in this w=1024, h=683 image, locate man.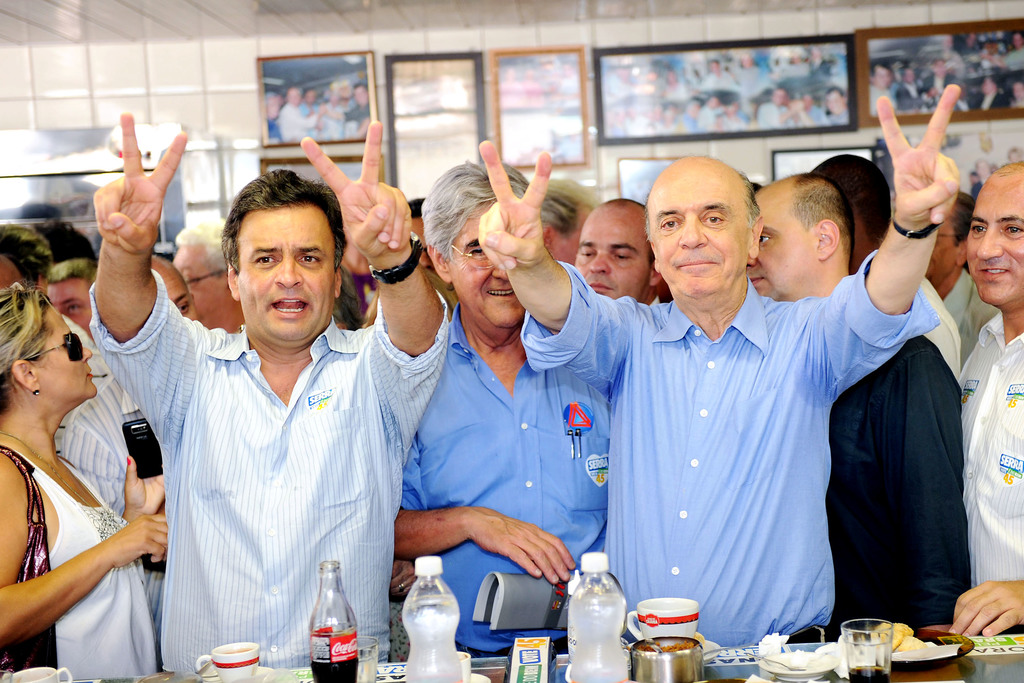
Bounding box: [left=805, top=152, right=964, bottom=392].
